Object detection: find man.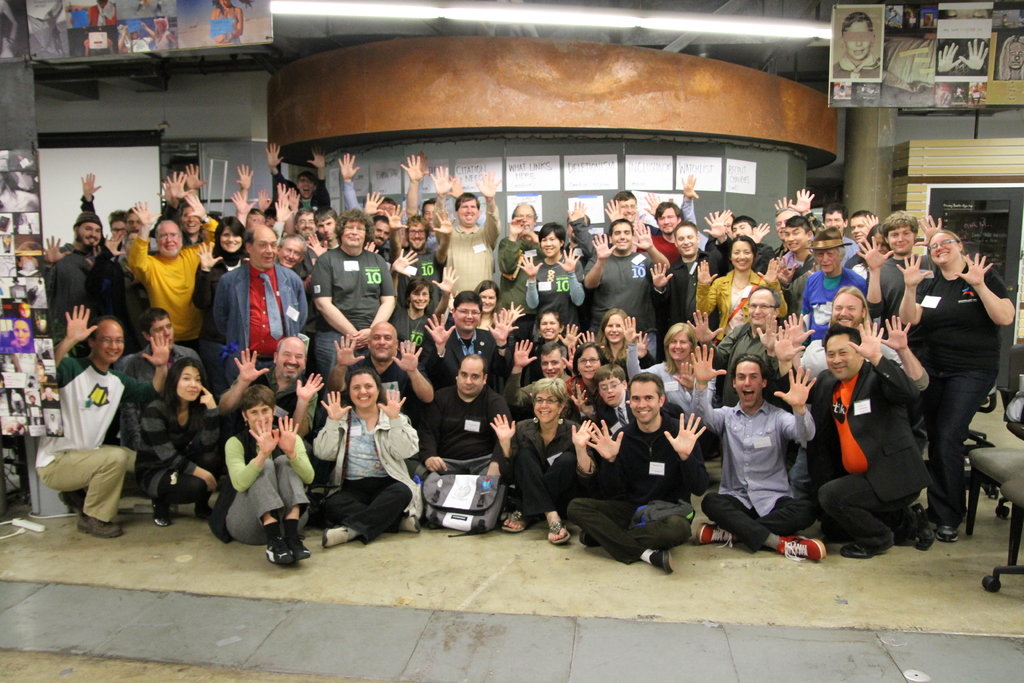
box(128, 192, 216, 337).
